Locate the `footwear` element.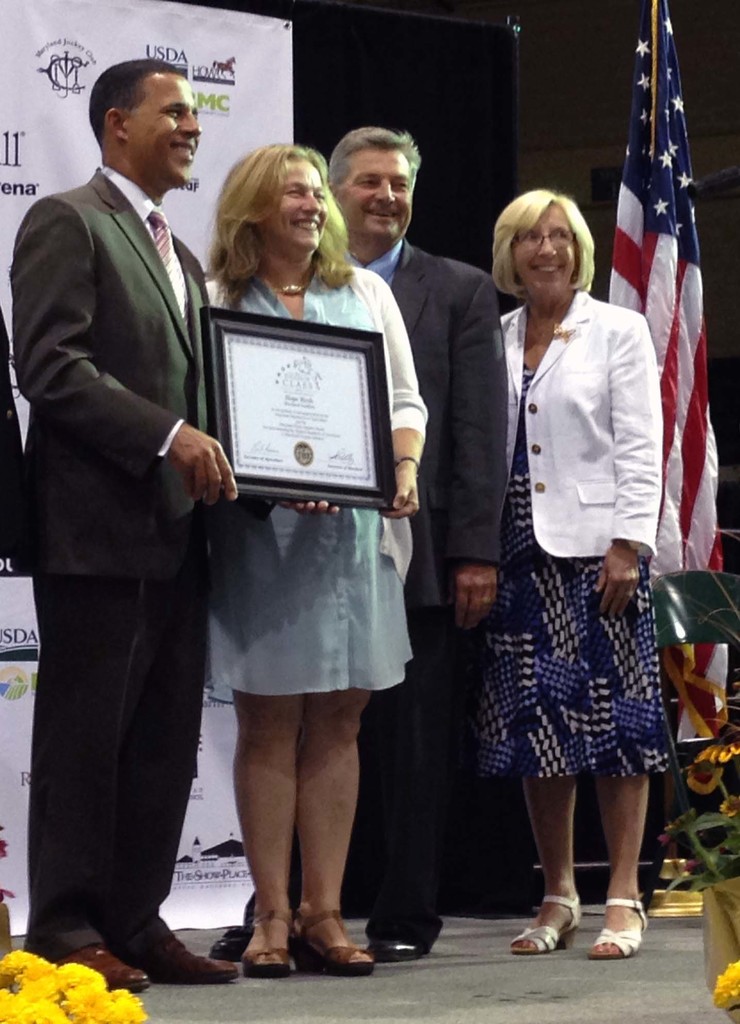
Element bbox: [51, 946, 149, 991].
